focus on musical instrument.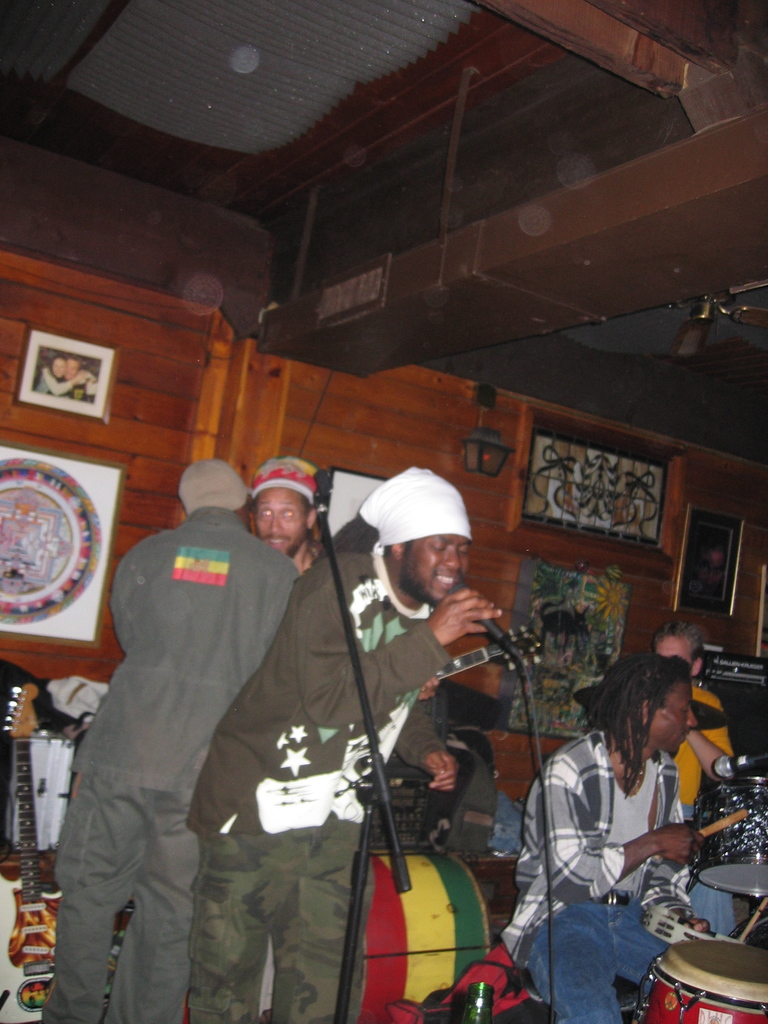
Focused at Rect(621, 774, 767, 1023).
